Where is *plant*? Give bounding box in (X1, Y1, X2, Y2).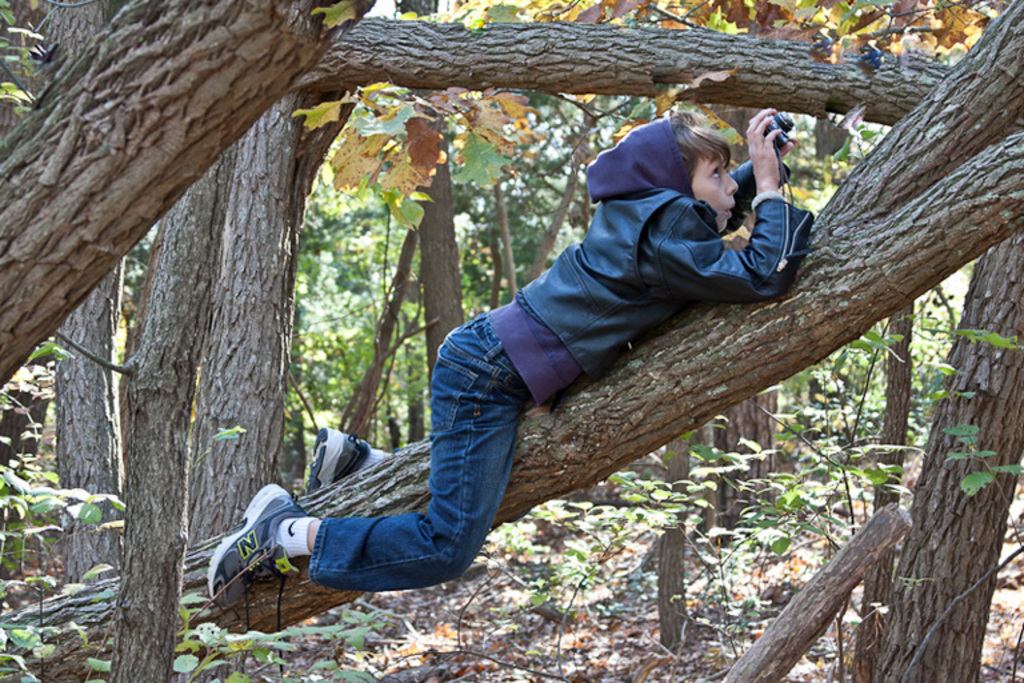
(492, 293, 1021, 679).
